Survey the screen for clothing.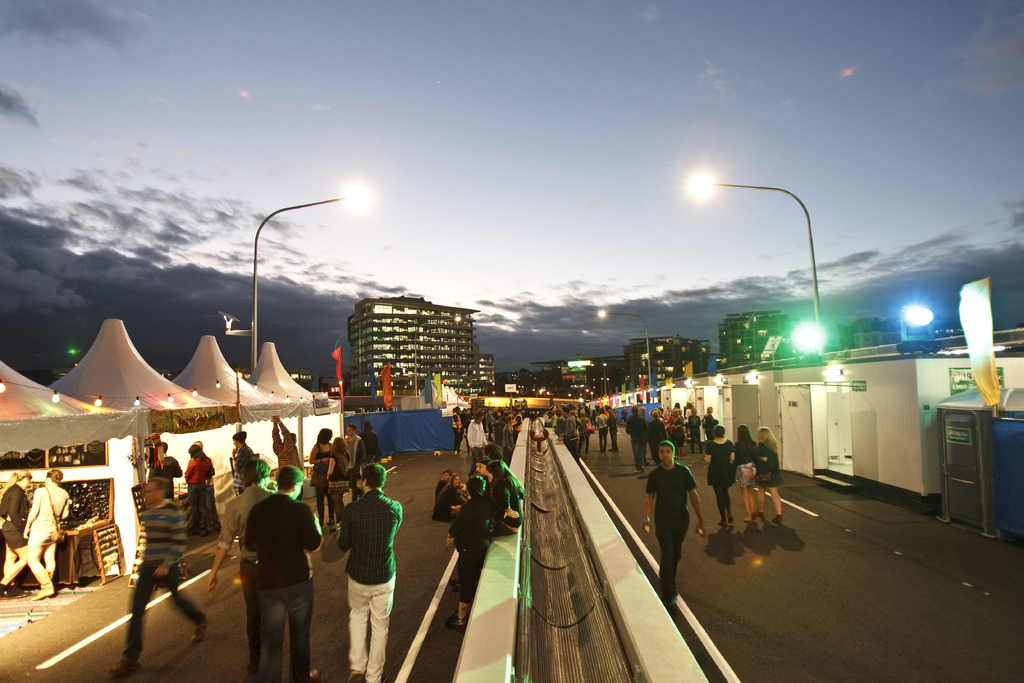
Survey found: 506,424,513,450.
